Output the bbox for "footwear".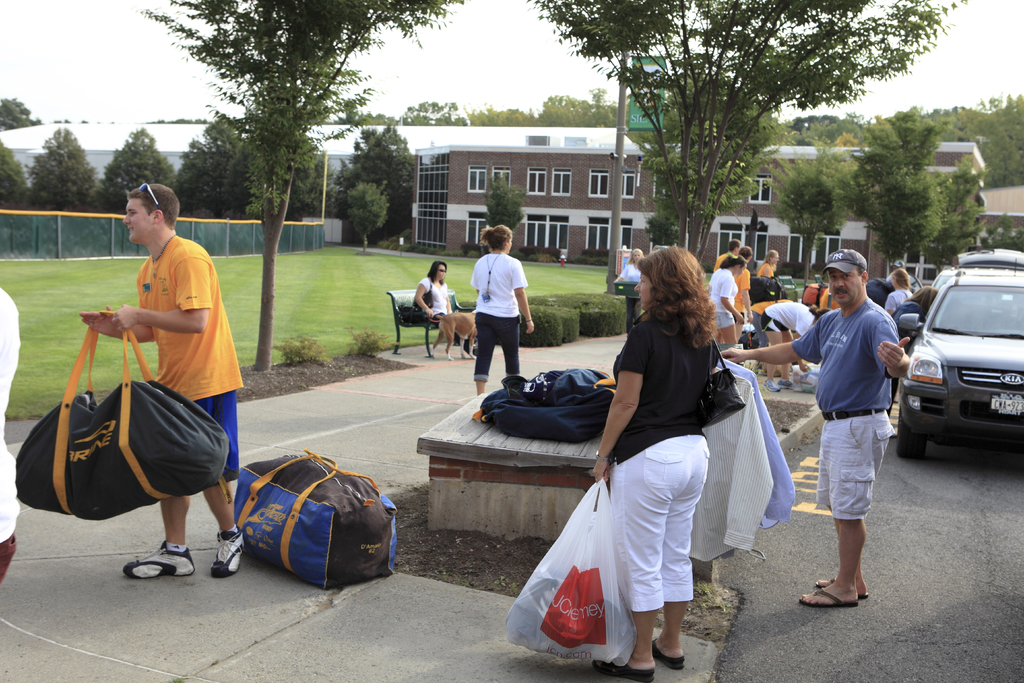
211 516 248 577.
